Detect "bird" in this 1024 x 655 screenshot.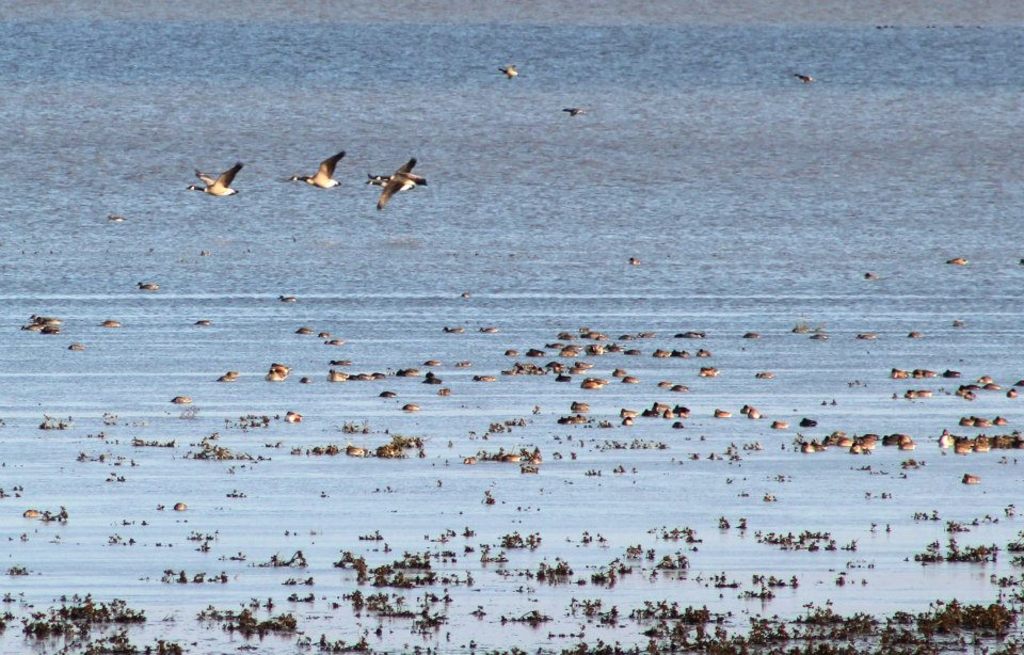
Detection: pyautogui.locateOnScreen(947, 256, 970, 269).
